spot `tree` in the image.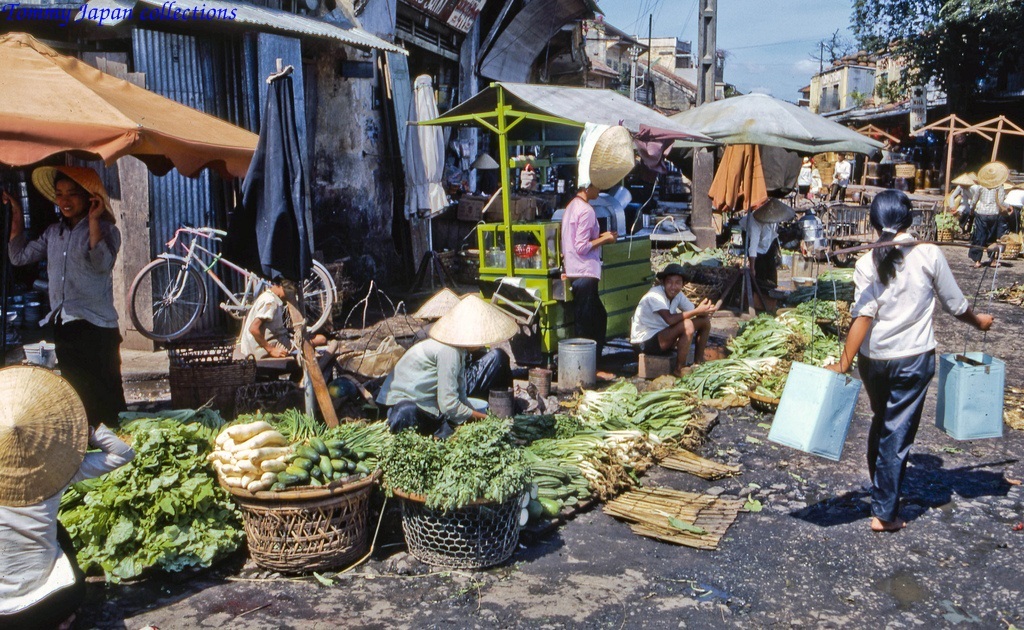
`tree` found at box=[806, 26, 852, 70].
